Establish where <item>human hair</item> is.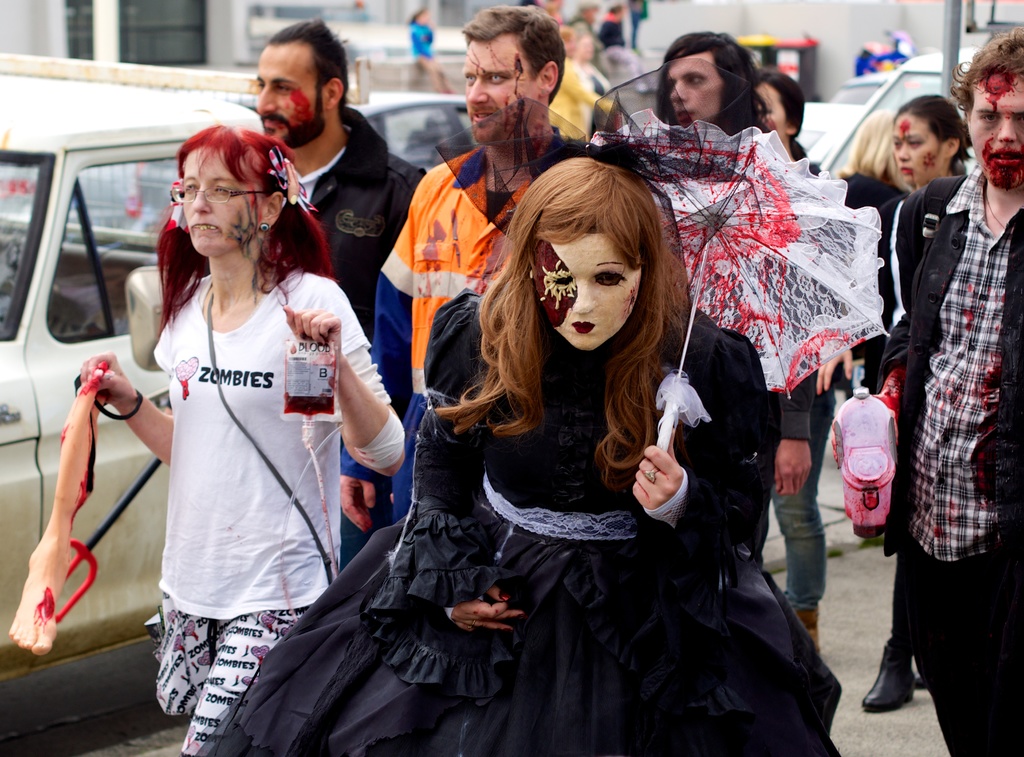
Established at [154,125,341,338].
